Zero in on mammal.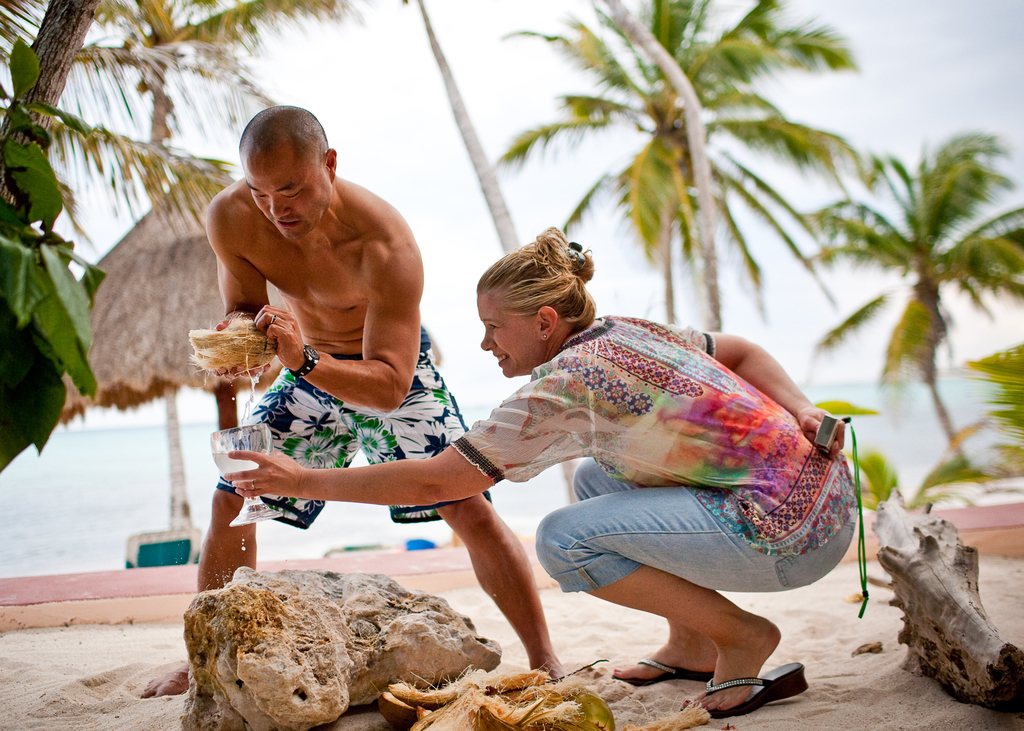
Zeroed in: (left=136, top=90, right=605, bottom=696).
